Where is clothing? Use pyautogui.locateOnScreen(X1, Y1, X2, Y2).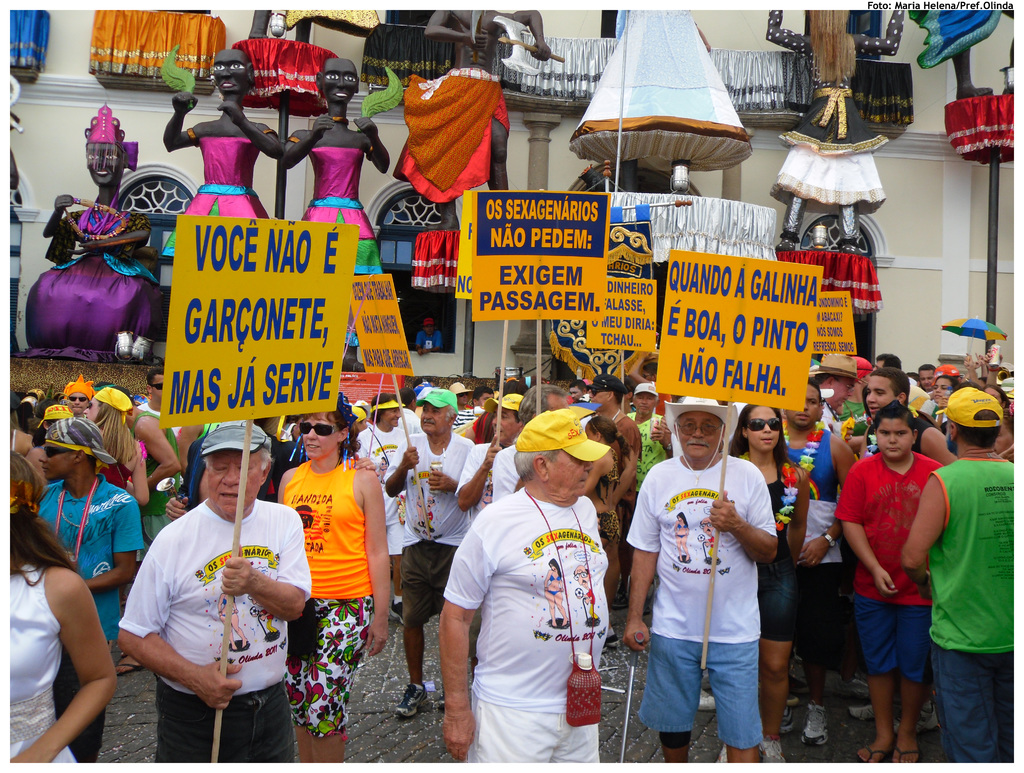
pyautogui.locateOnScreen(296, 144, 392, 282).
